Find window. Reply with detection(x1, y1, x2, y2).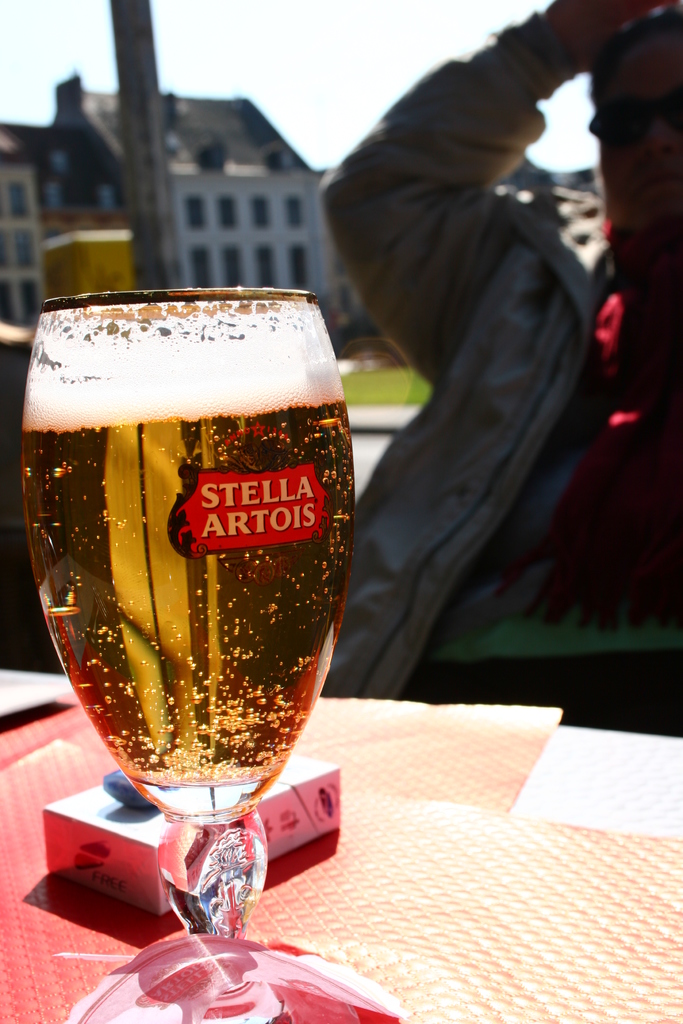
detection(288, 198, 304, 226).
